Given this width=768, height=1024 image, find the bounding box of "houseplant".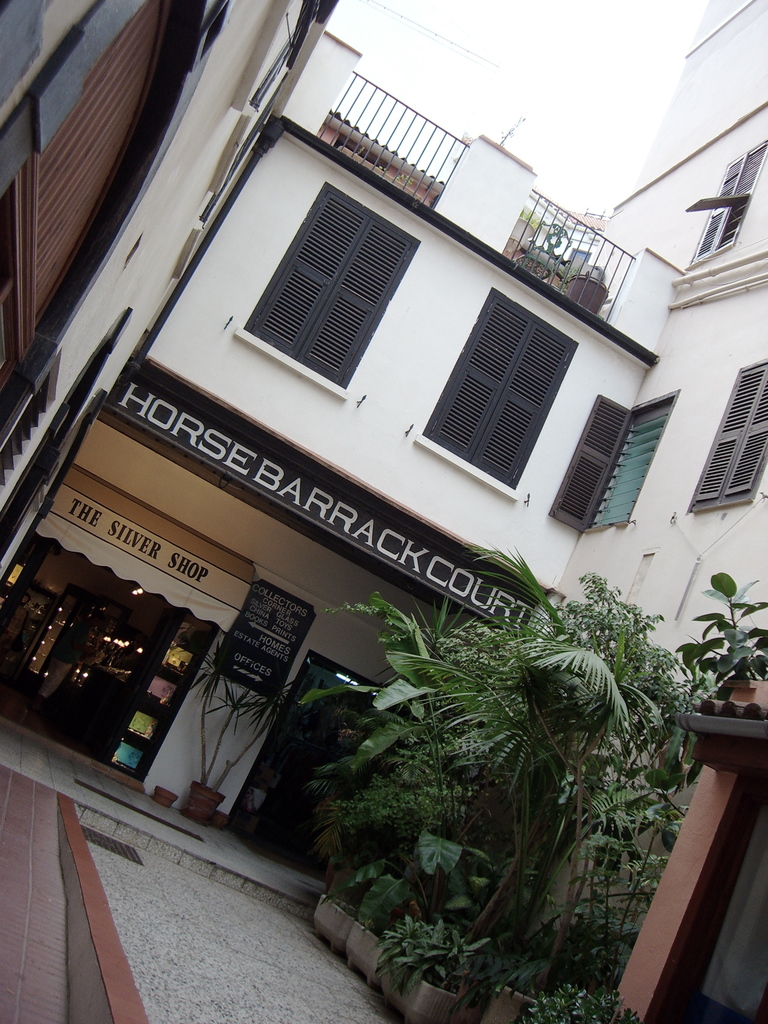
pyautogui.locateOnScreen(183, 629, 275, 808).
